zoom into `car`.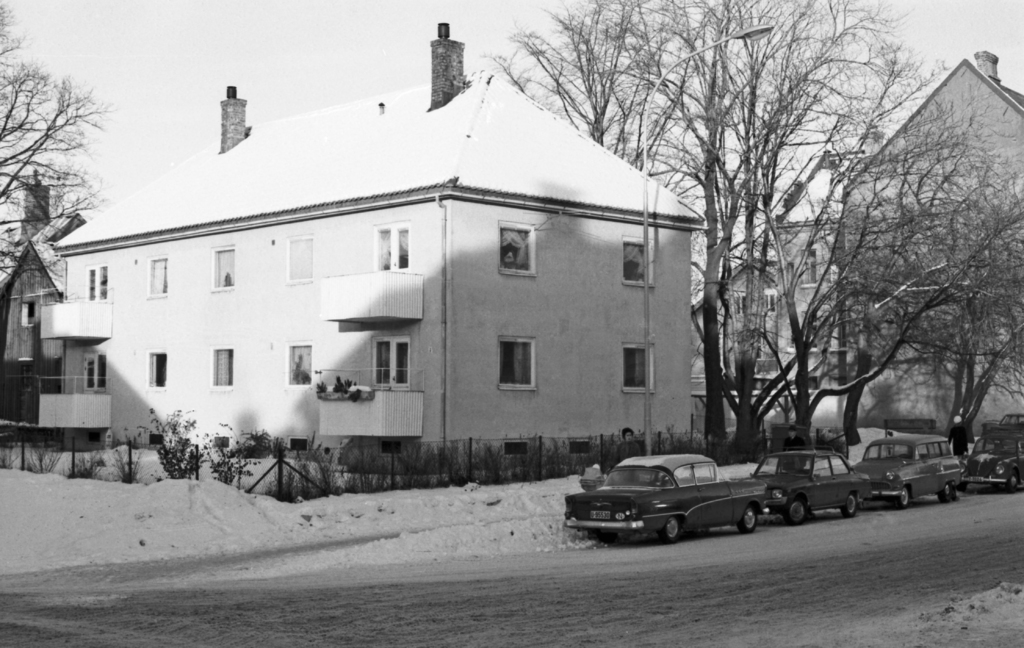
Zoom target: pyautogui.locateOnScreen(859, 432, 968, 499).
